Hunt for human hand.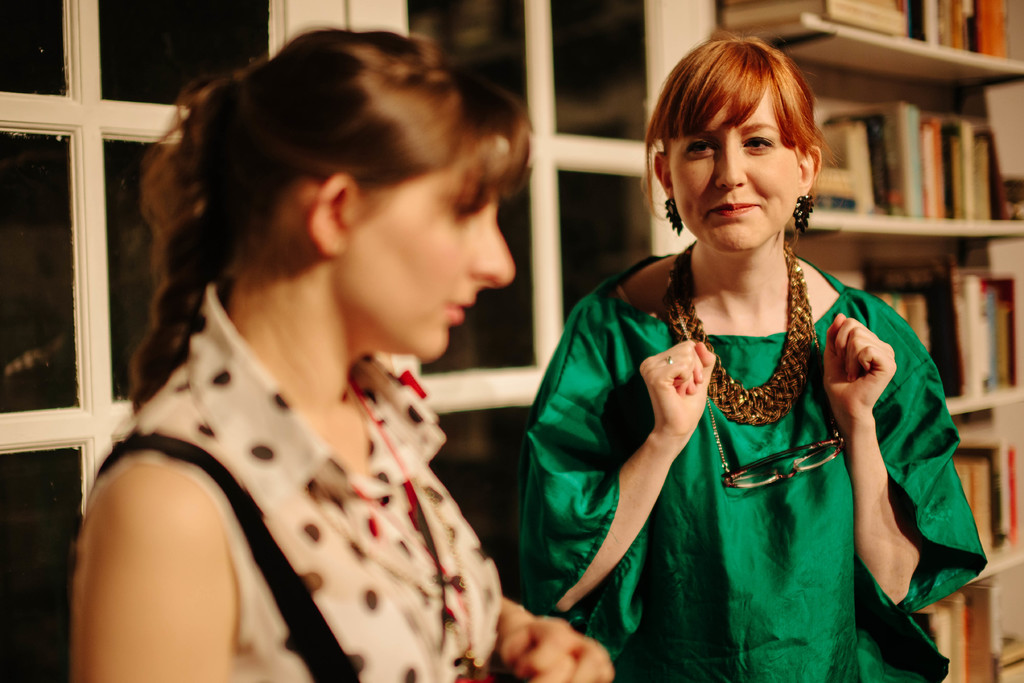
Hunted down at box(659, 339, 719, 457).
